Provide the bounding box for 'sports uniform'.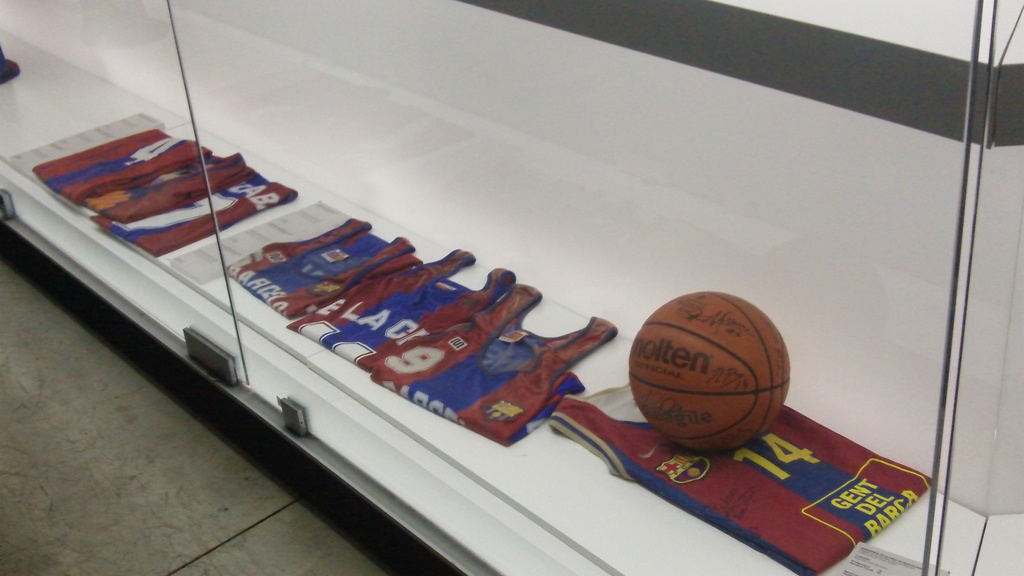
(227,220,397,322).
